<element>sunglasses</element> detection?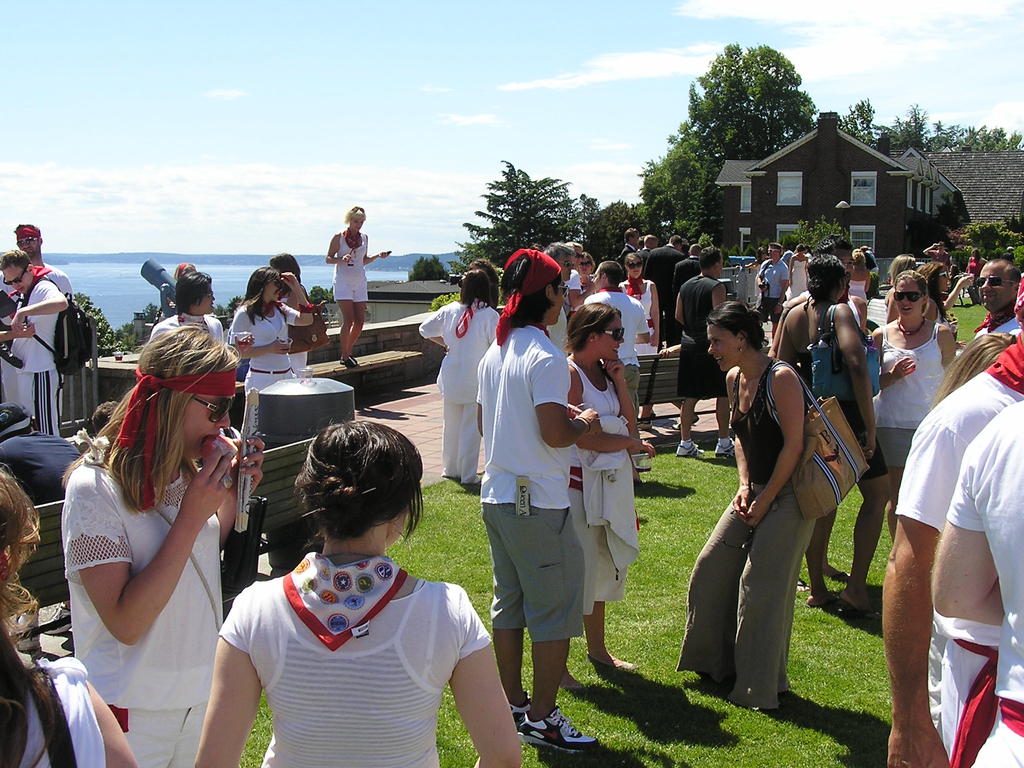
(x1=576, y1=257, x2=593, y2=267)
